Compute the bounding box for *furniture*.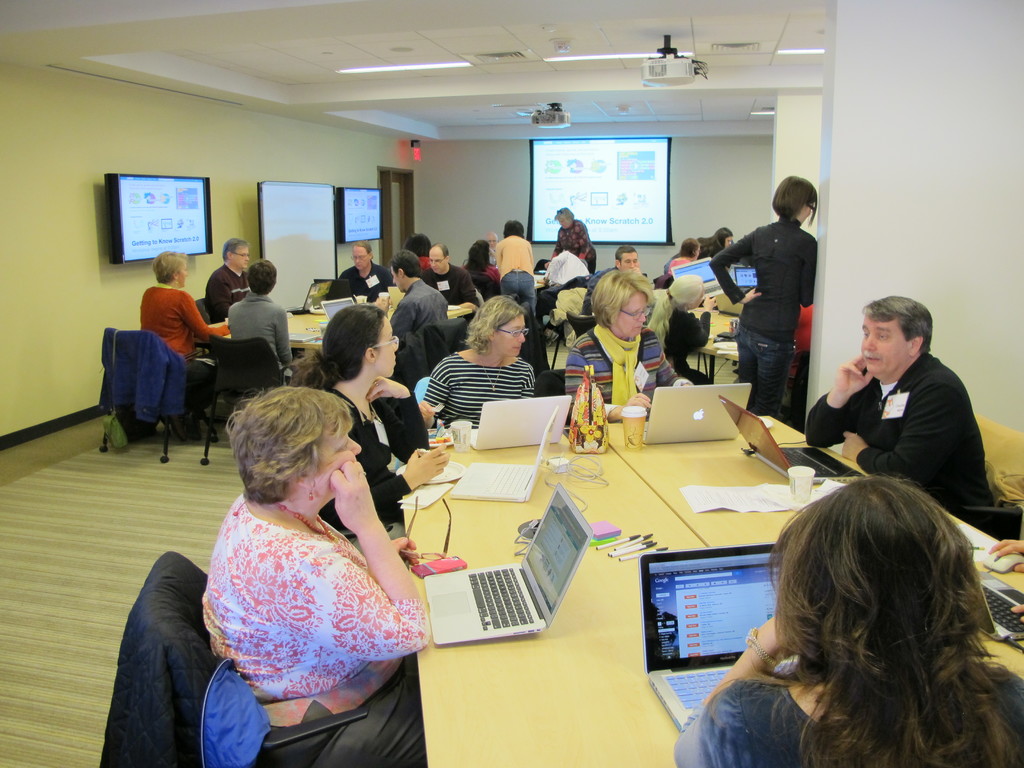
399 417 1023 767.
